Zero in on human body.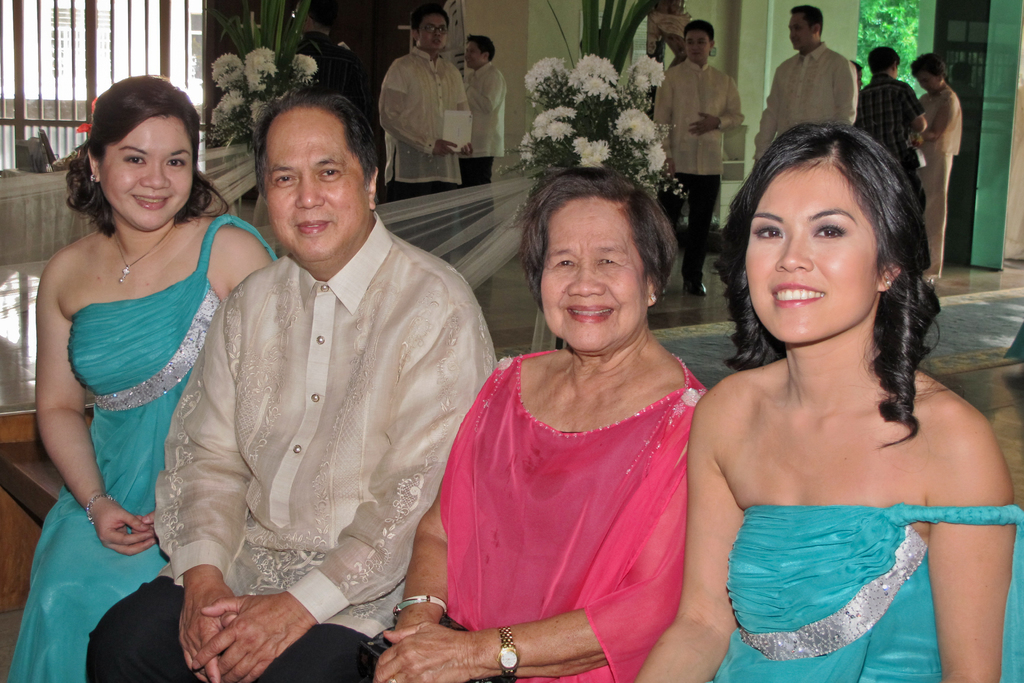
Zeroed in: [460, 63, 512, 248].
